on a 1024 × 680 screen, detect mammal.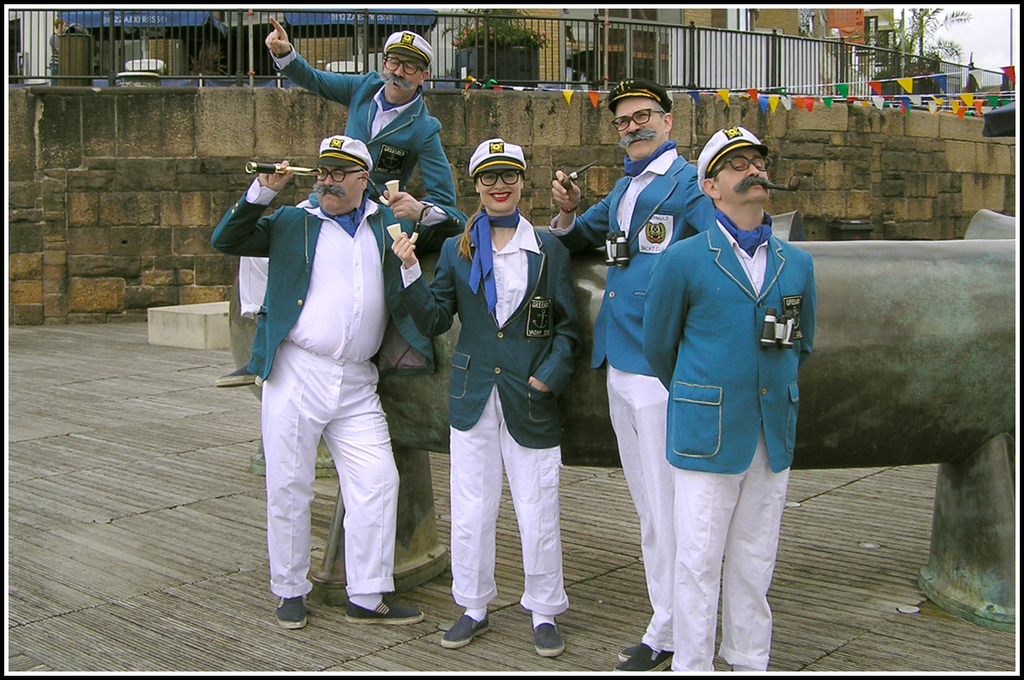
[left=264, top=14, right=461, bottom=202].
